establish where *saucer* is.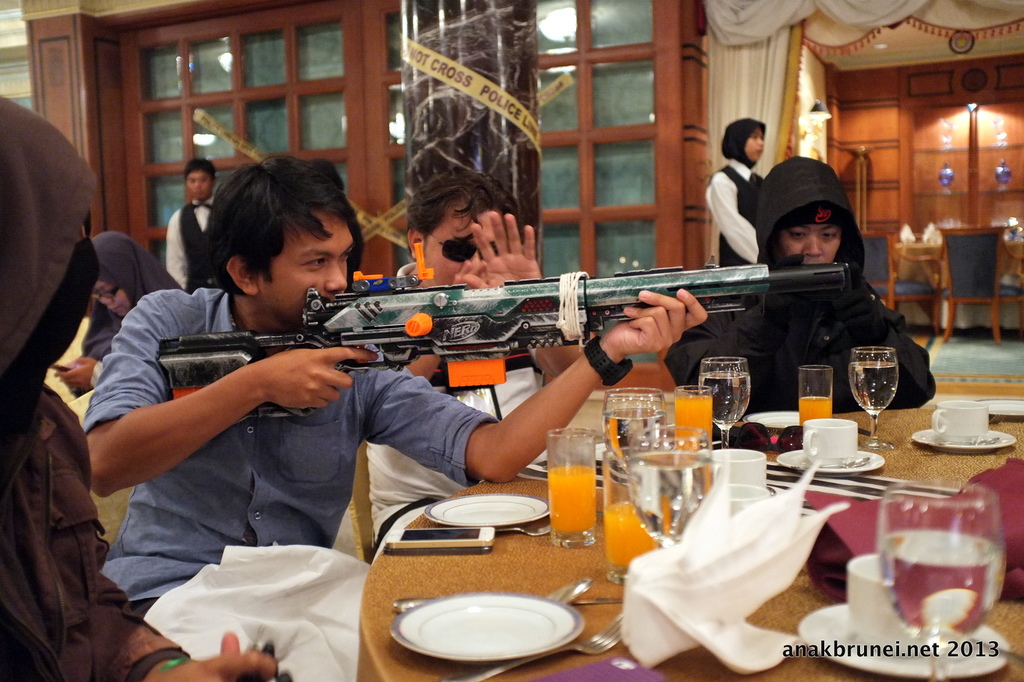
Established at box=[800, 599, 1007, 681].
